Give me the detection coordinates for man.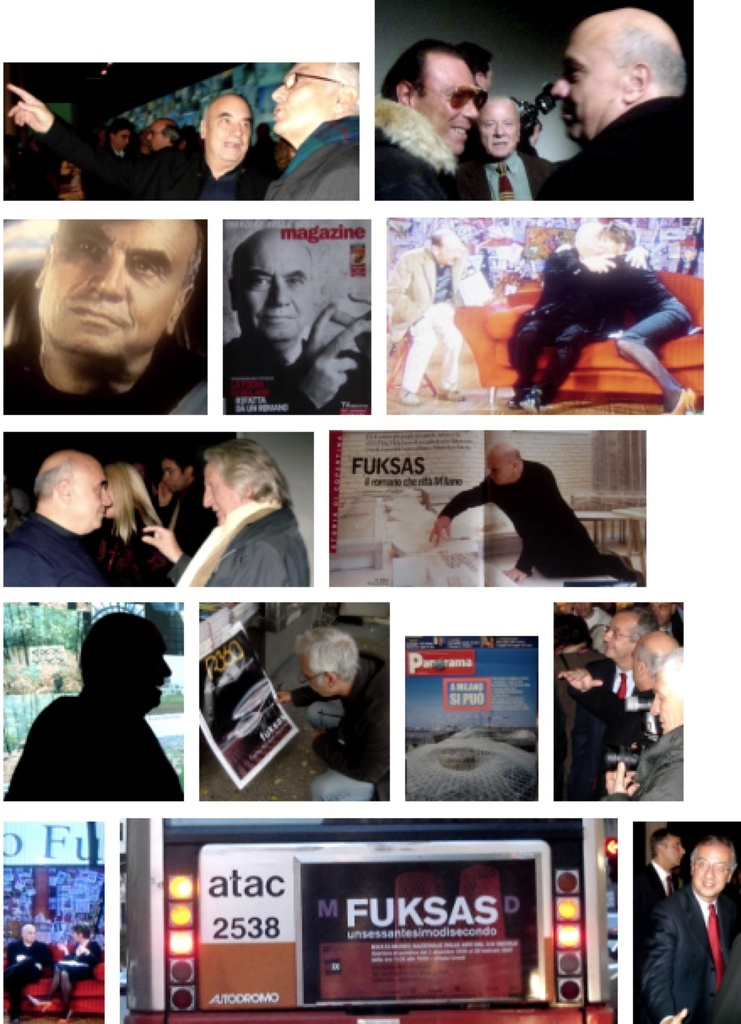
(429,444,603,579).
